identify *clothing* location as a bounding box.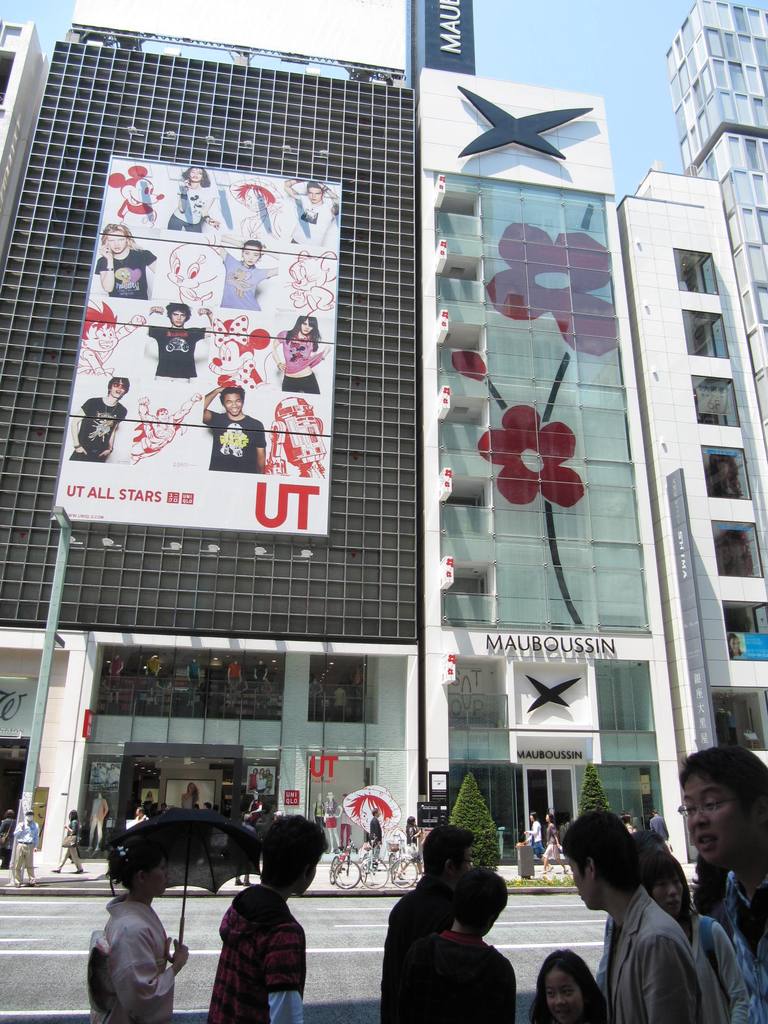
crop(204, 880, 310, 1008).
